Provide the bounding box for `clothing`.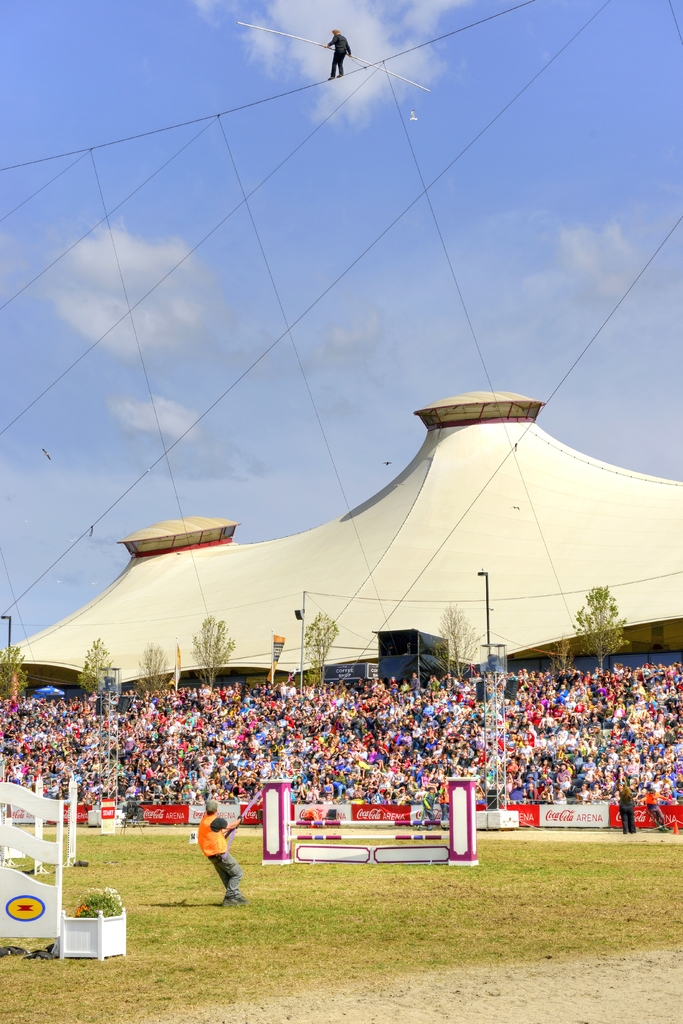
197,814,239,897.
